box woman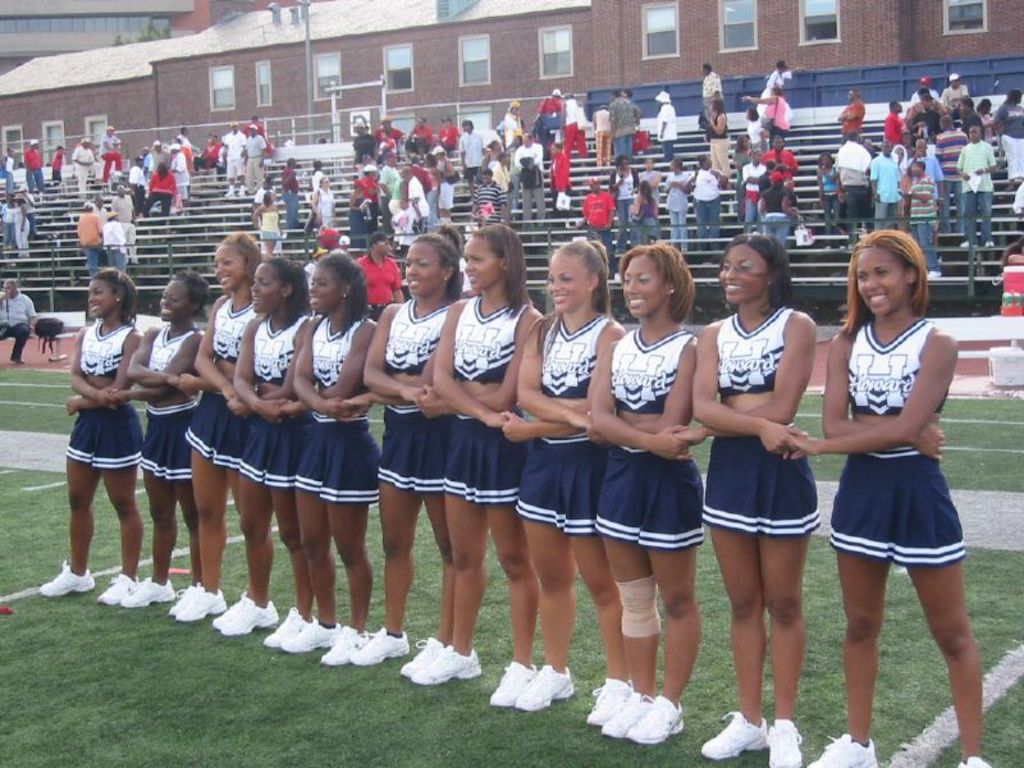
420 219 516 696
